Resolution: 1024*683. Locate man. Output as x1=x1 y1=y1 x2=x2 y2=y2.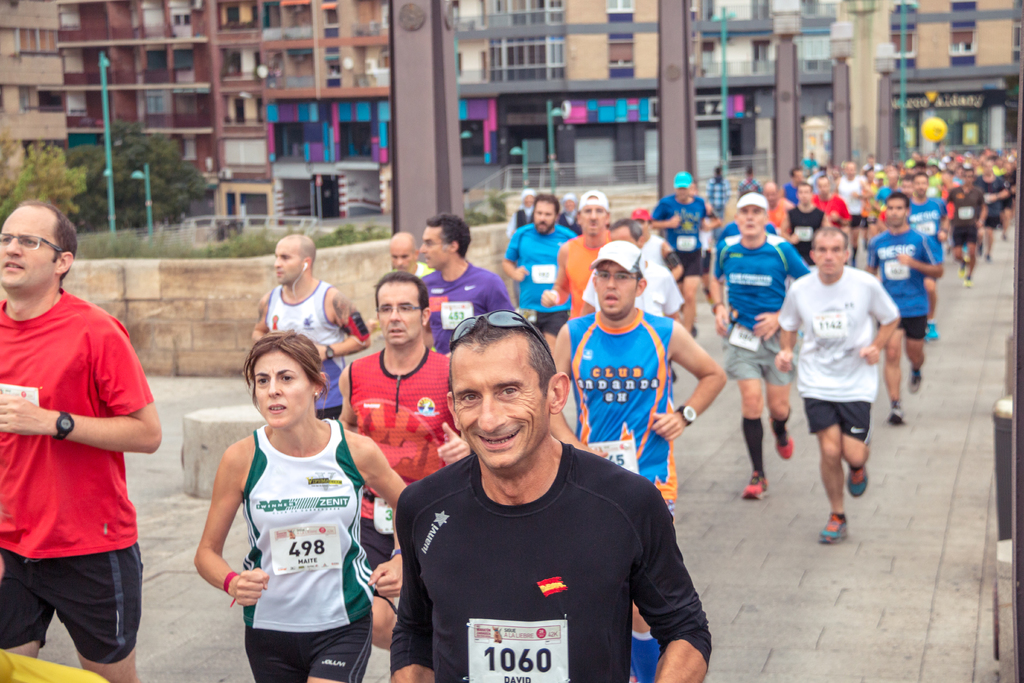
x1=756 y1=172 x2=792 y2=240.
